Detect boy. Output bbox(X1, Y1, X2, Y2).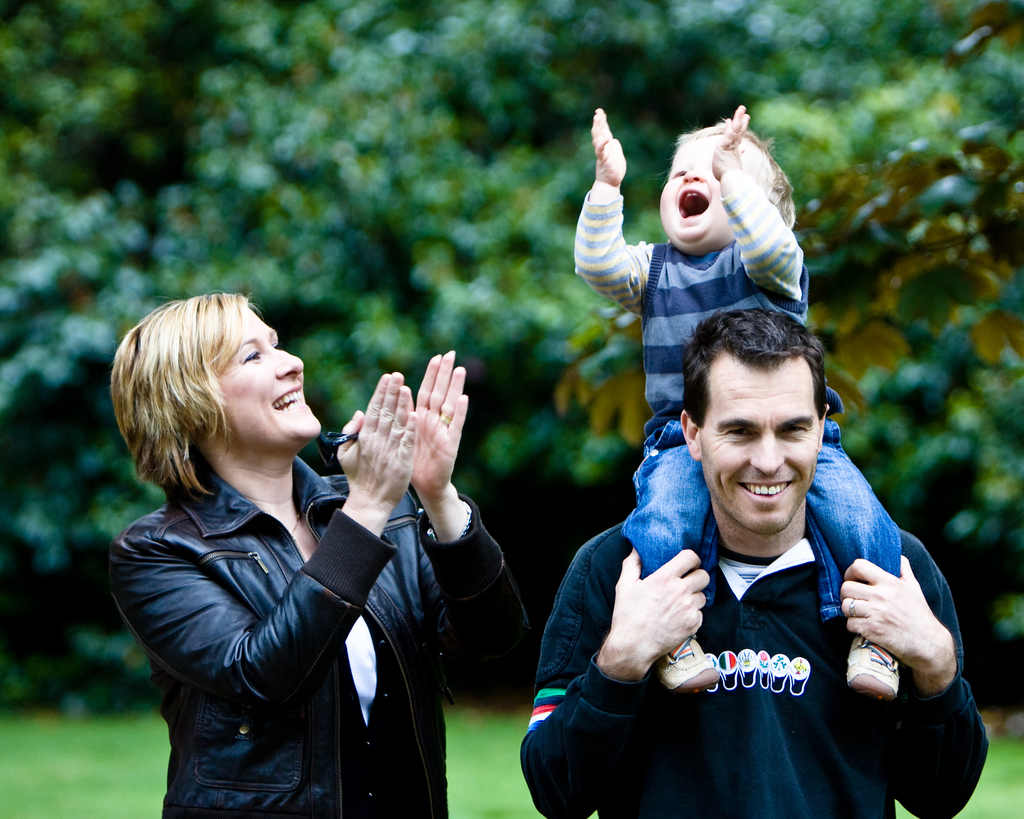
bbox(573, 104, 903, 699).
